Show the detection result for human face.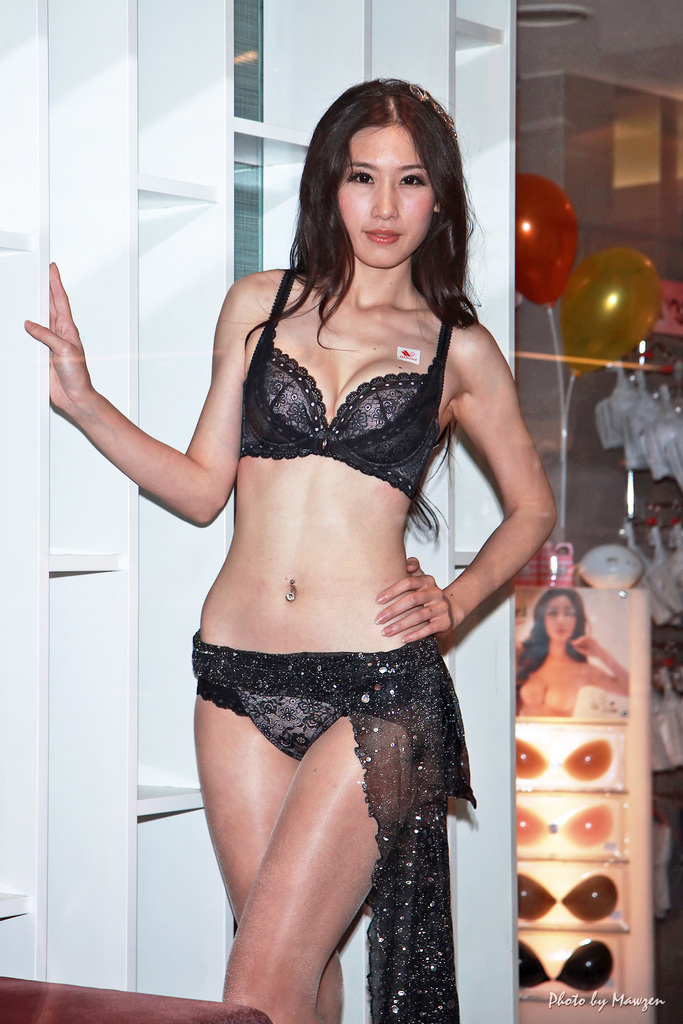
crop(334, 122, 429, 264).
